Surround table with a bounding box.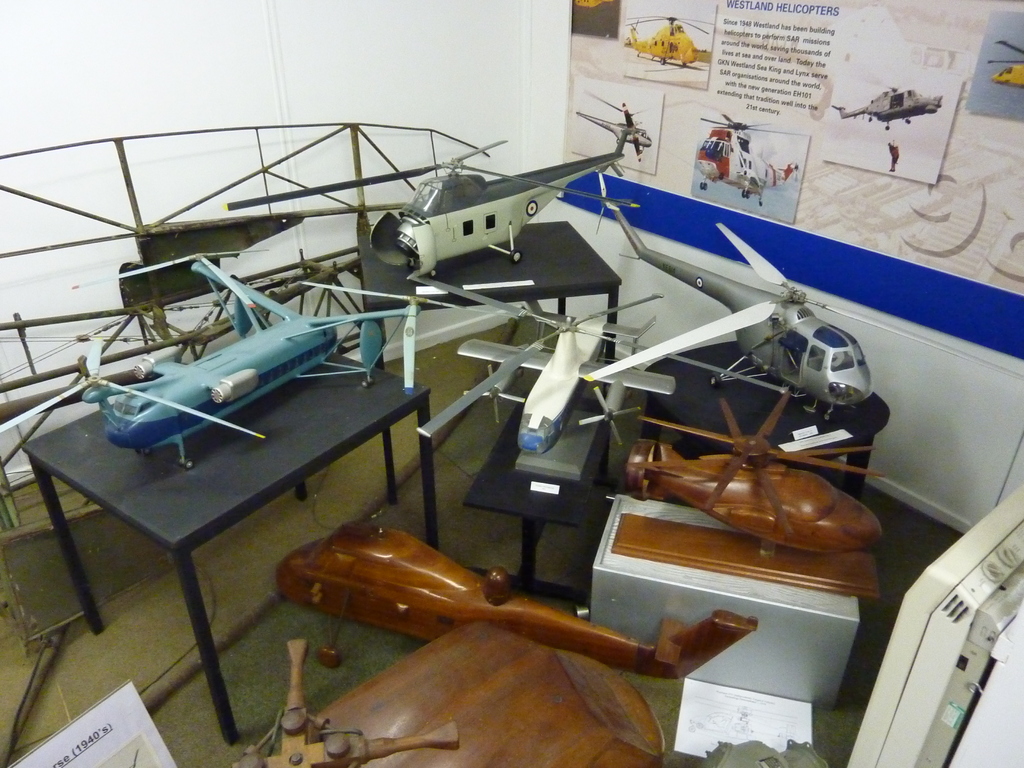
467, 388, 612, 589.
